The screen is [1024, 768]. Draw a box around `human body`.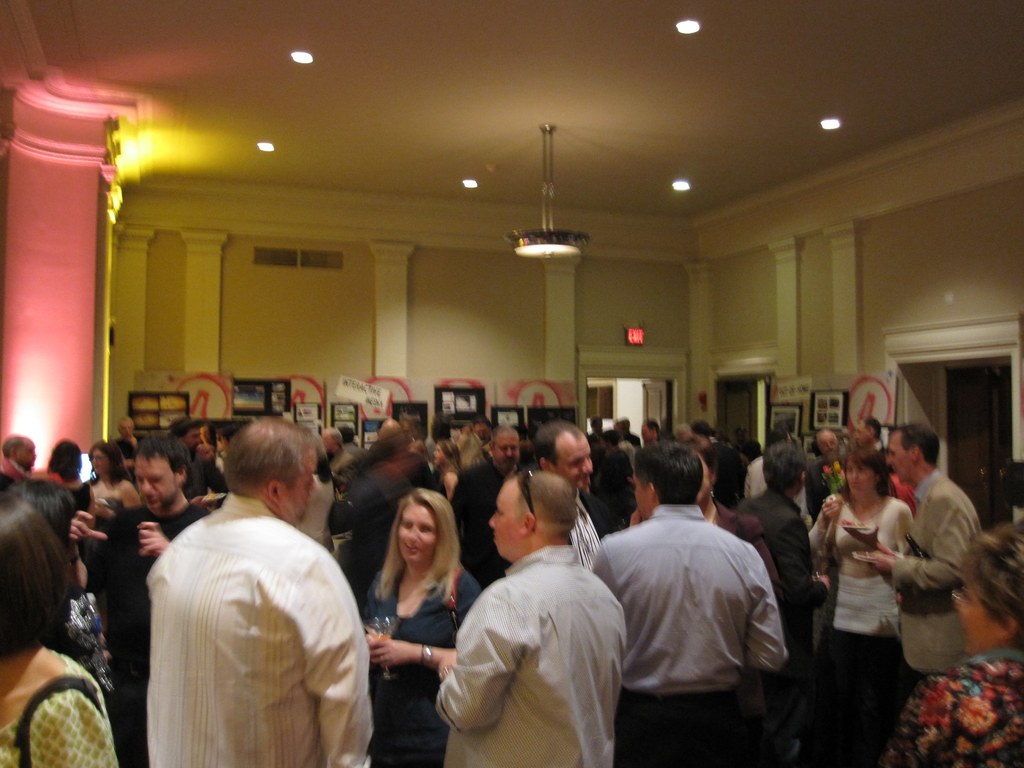
[left=40, top=442, right=85, bottom=488].
